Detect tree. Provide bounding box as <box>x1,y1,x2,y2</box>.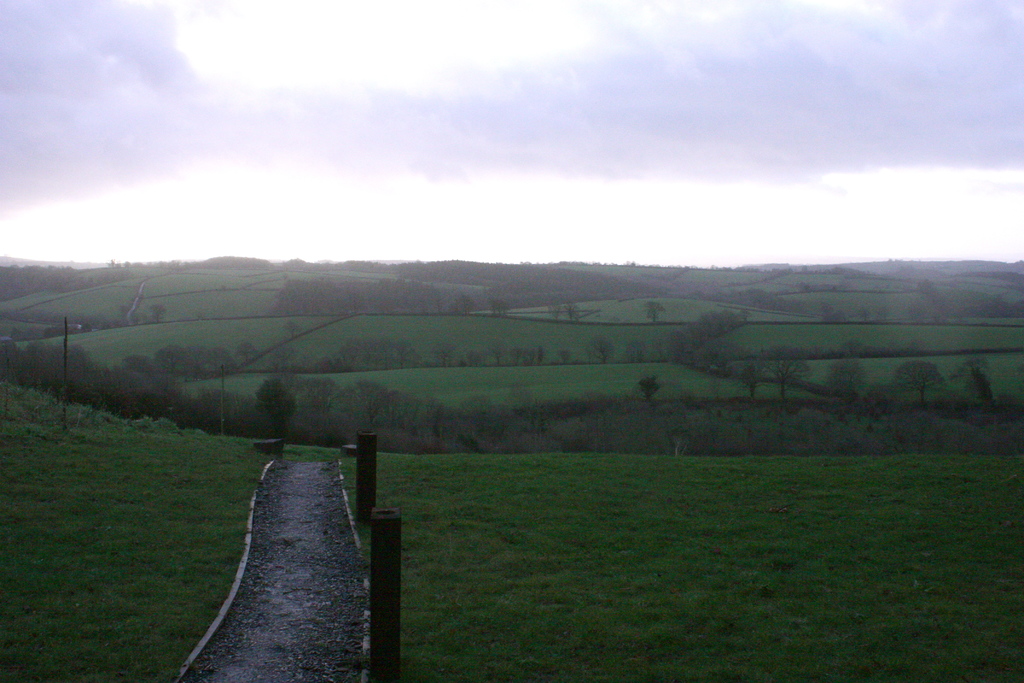
<box>255,372,299,434</box>.
